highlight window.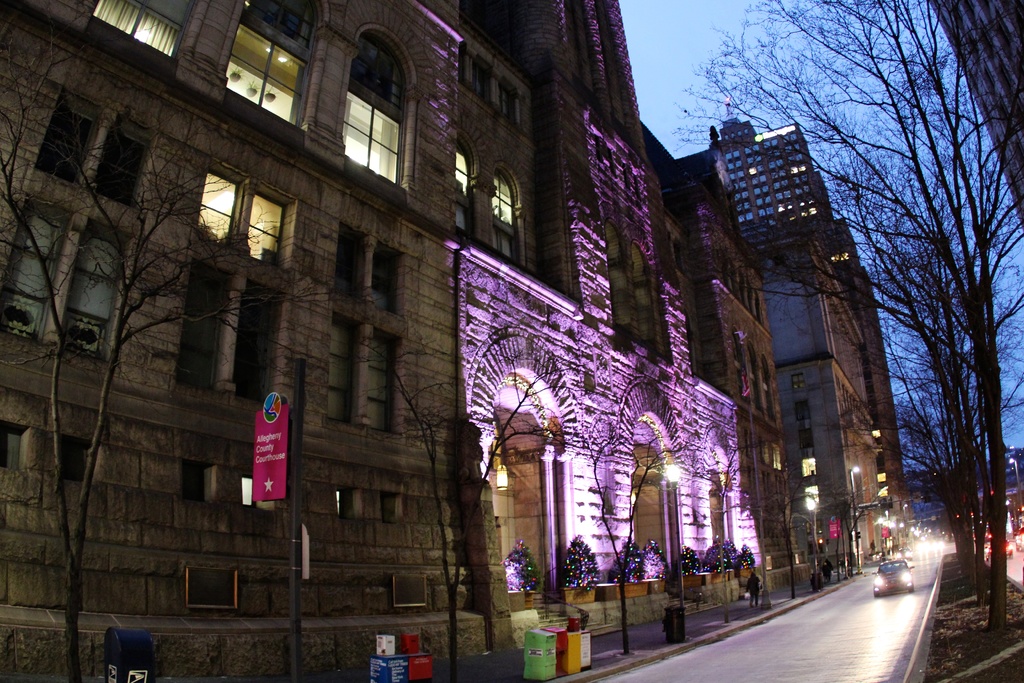
Highlighted region: (79,0,213,76).
